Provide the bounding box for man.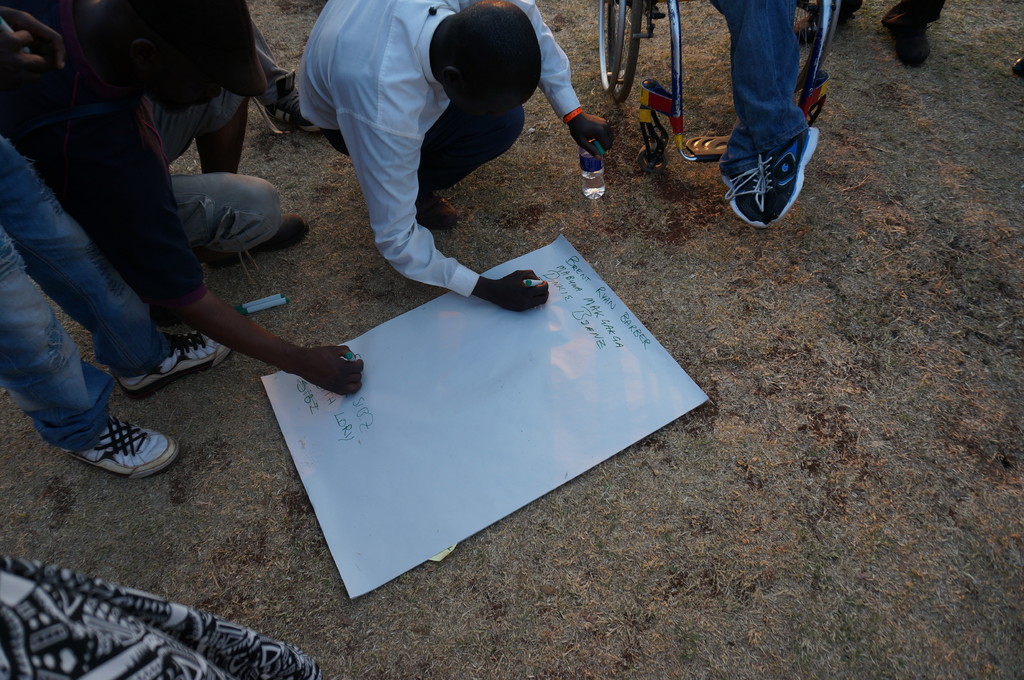
select_region(0, 0, 372, 395).
